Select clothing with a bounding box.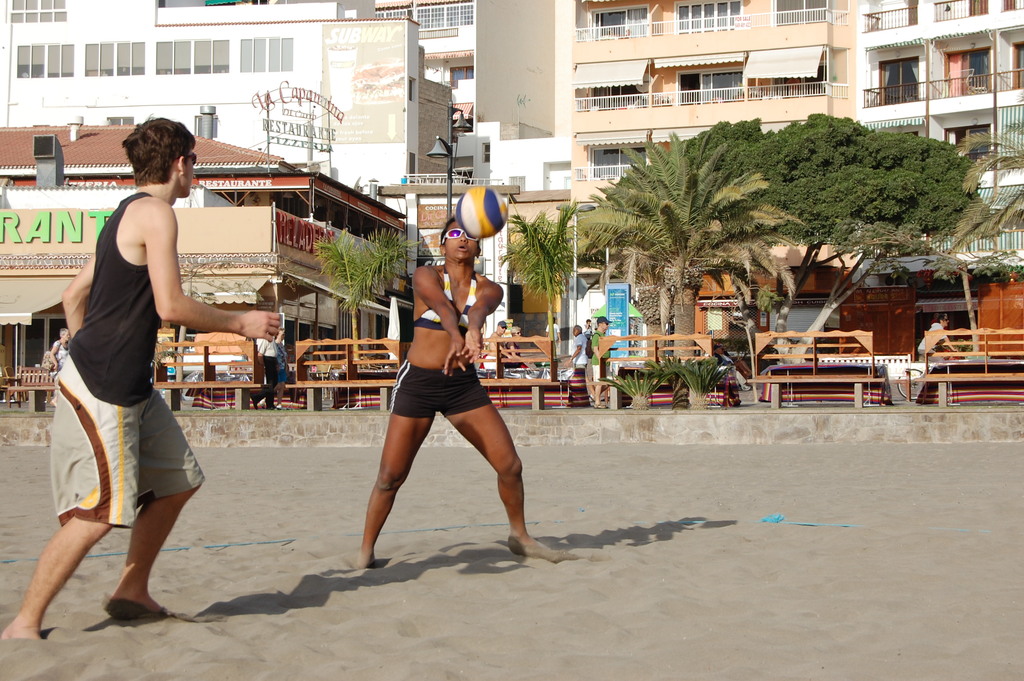
(left=411, top=262, right=481, bottom=338).
